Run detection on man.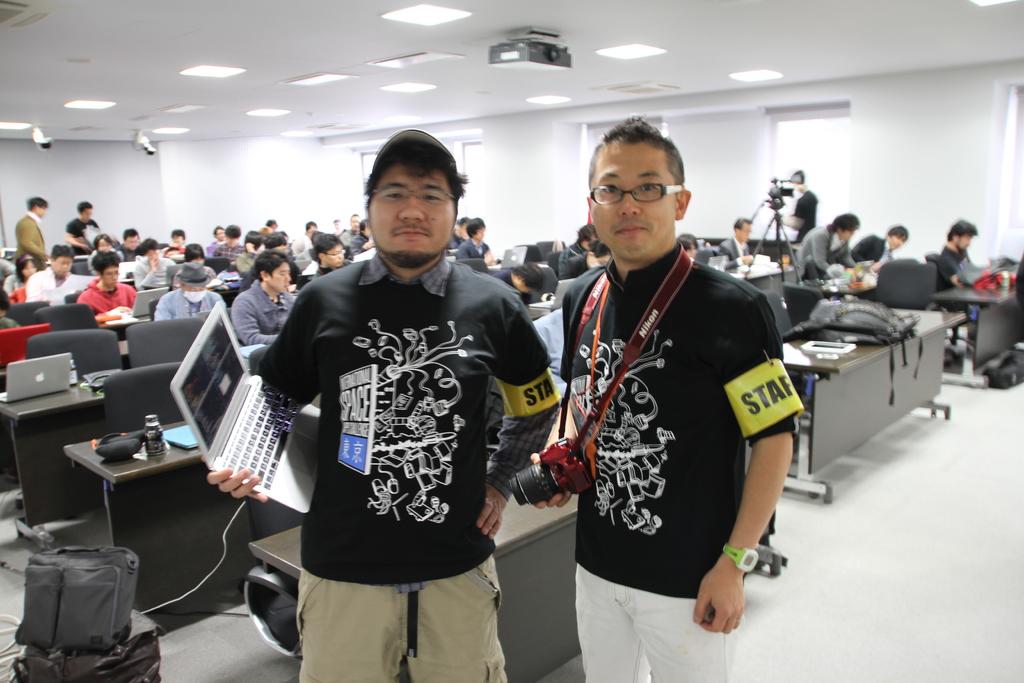
Result: (left=553, top=133, right=793, bottom=634).
